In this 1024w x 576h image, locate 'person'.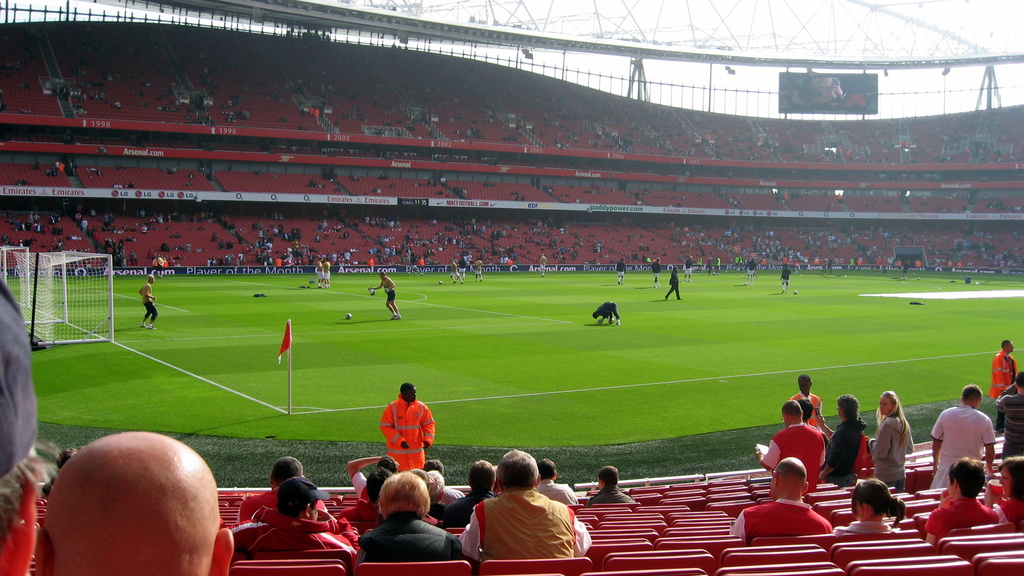
Bounding box: detection(989, 339, 1016, 436).
